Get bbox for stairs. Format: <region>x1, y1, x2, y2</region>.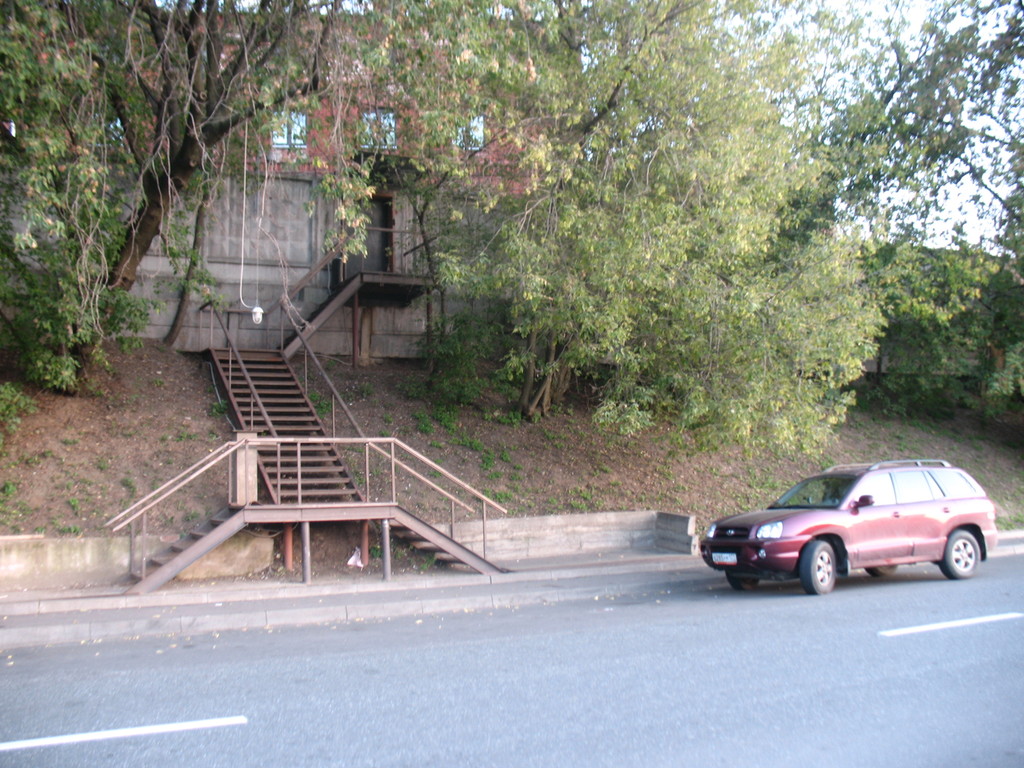
<region>204, 343, 371, 503</region>.
